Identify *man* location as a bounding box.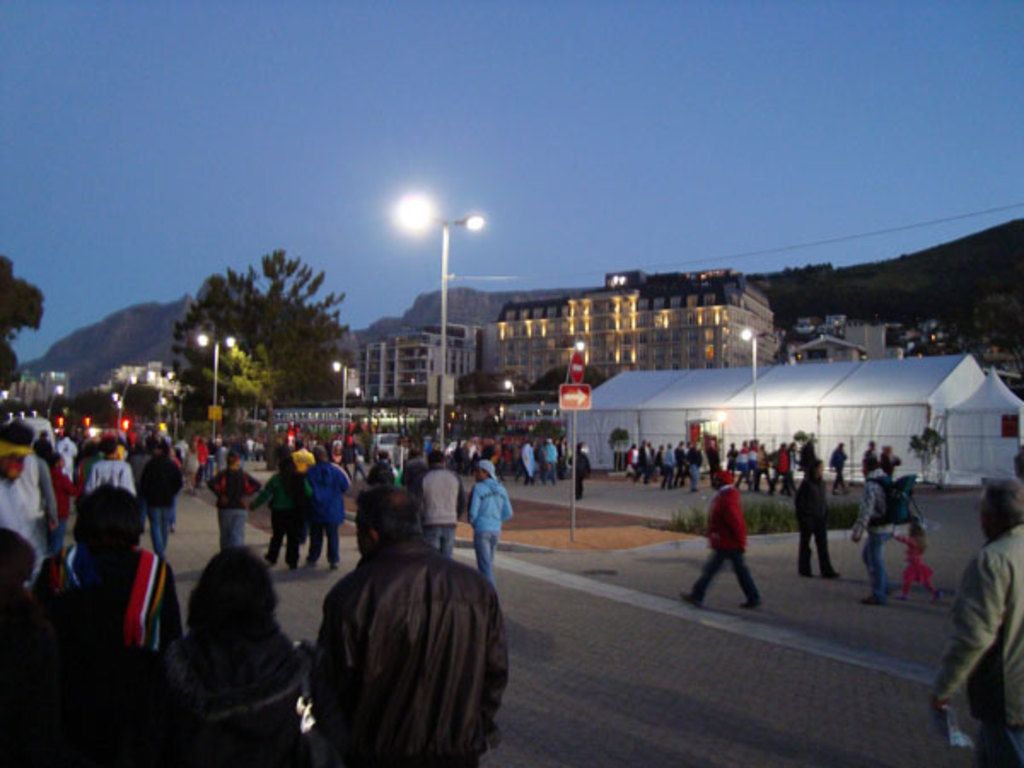
847,464,898,602.
